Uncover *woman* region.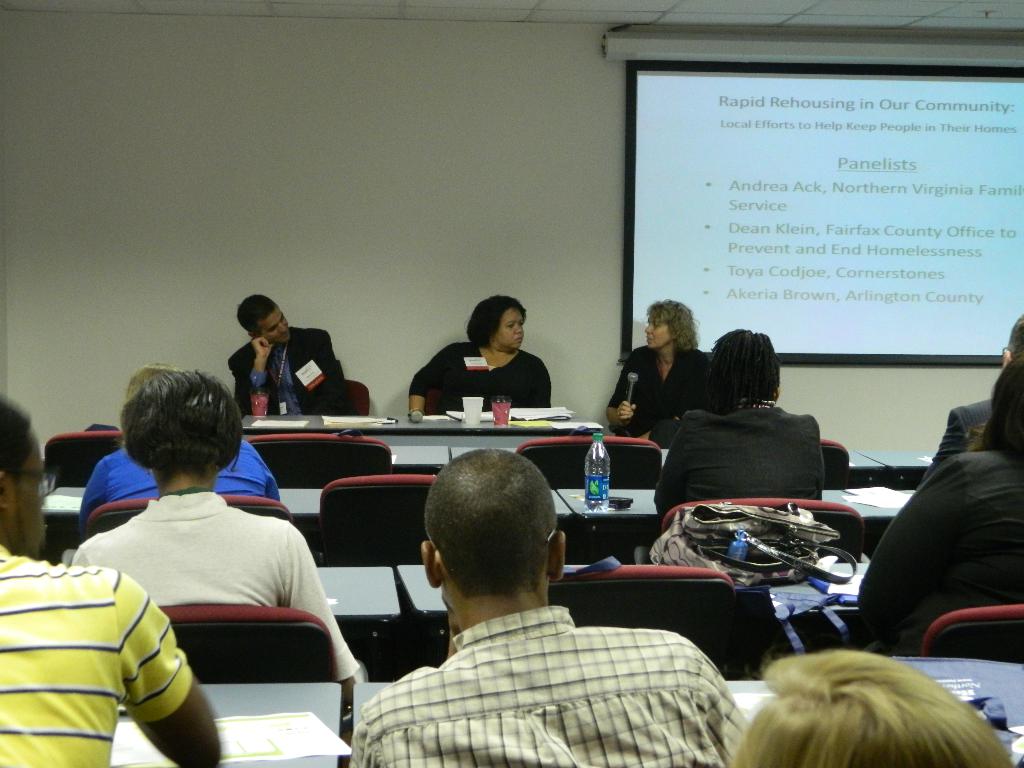
Uncovered: pyautogui.locateOnScreen(413, 299, 561, 430).
